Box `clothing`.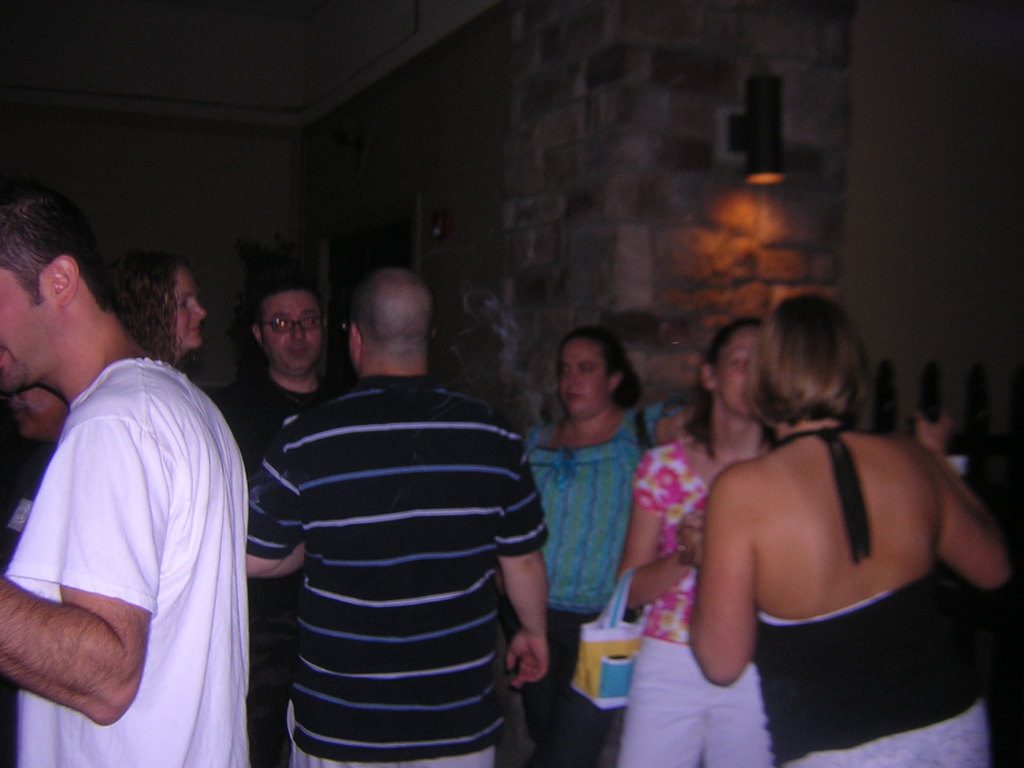
crop(5, 344, 262, 767).
